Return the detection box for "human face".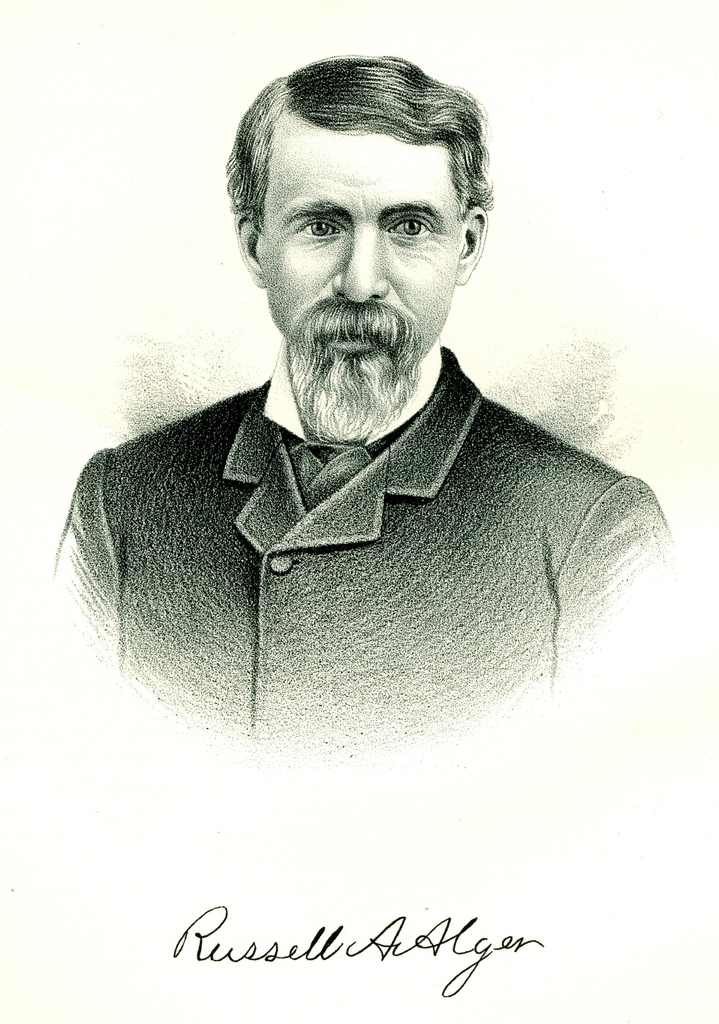
{"left": 261, "top": 131, "right": 458, "bottom": 383}.
